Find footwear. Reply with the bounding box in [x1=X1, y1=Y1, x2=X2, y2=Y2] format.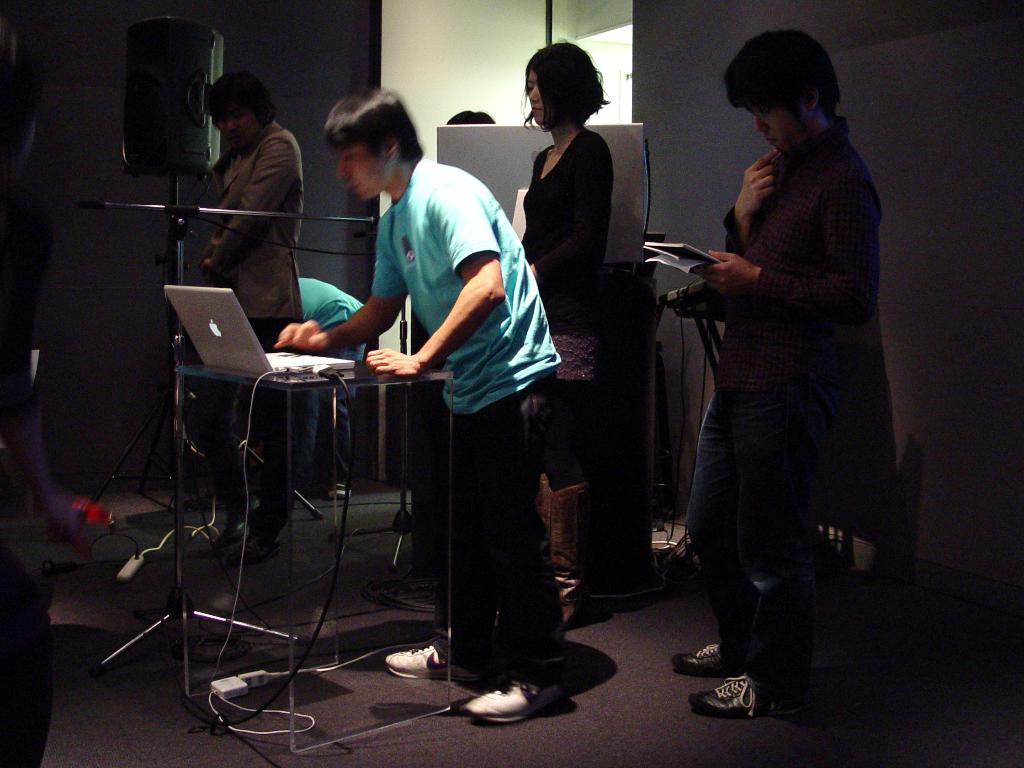
[x1=684, y1=669, x2=787, y2=713].
